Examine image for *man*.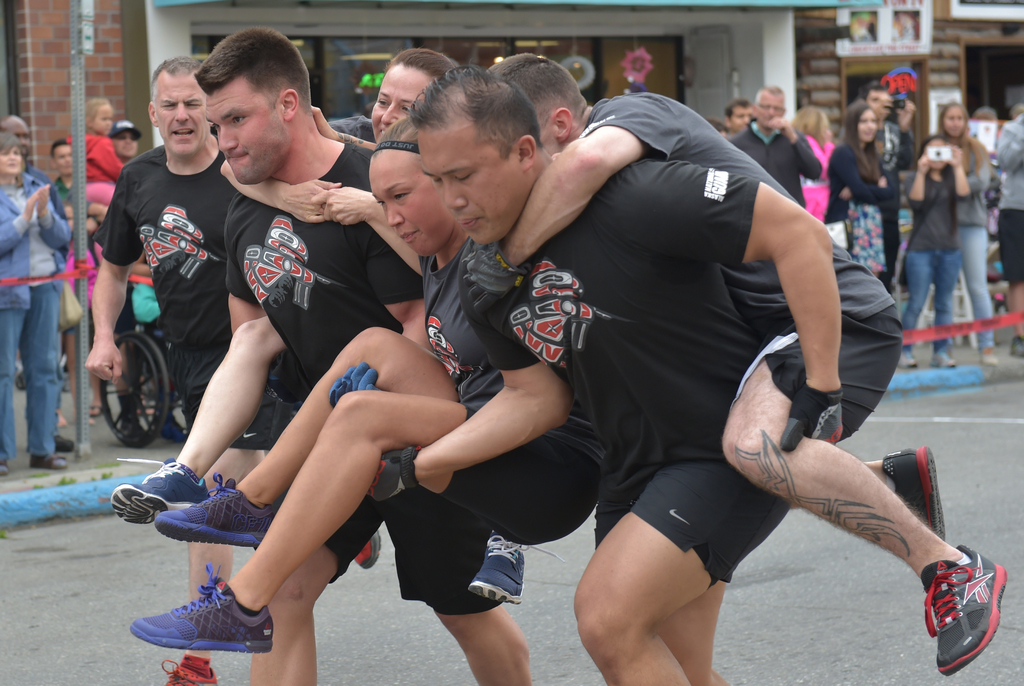
Examination result: {"left": 191, "top": 25, "right": 534, "bottom": 685}.
